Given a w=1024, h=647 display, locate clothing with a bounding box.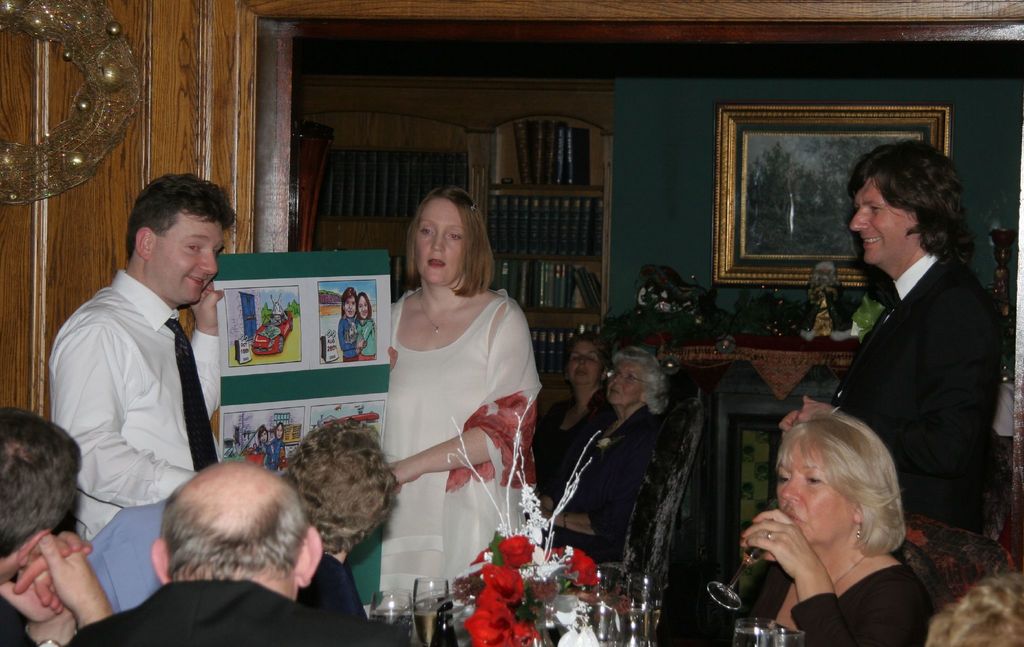
Located: locate(536, 395, 611, 495).
